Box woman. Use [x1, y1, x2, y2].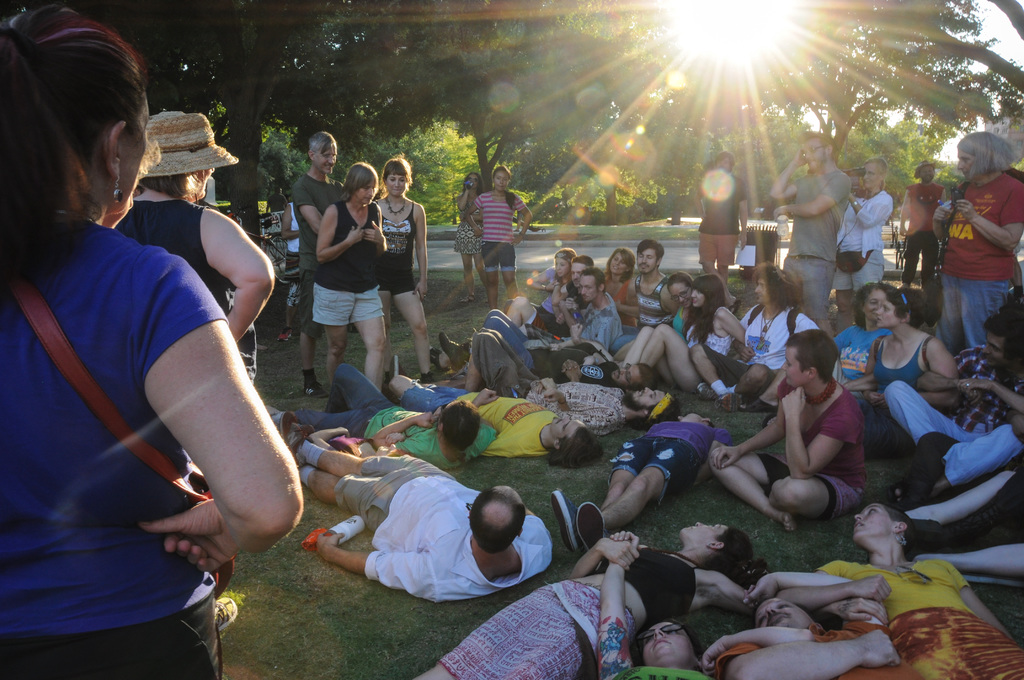
[0, 3, 301, 679].
